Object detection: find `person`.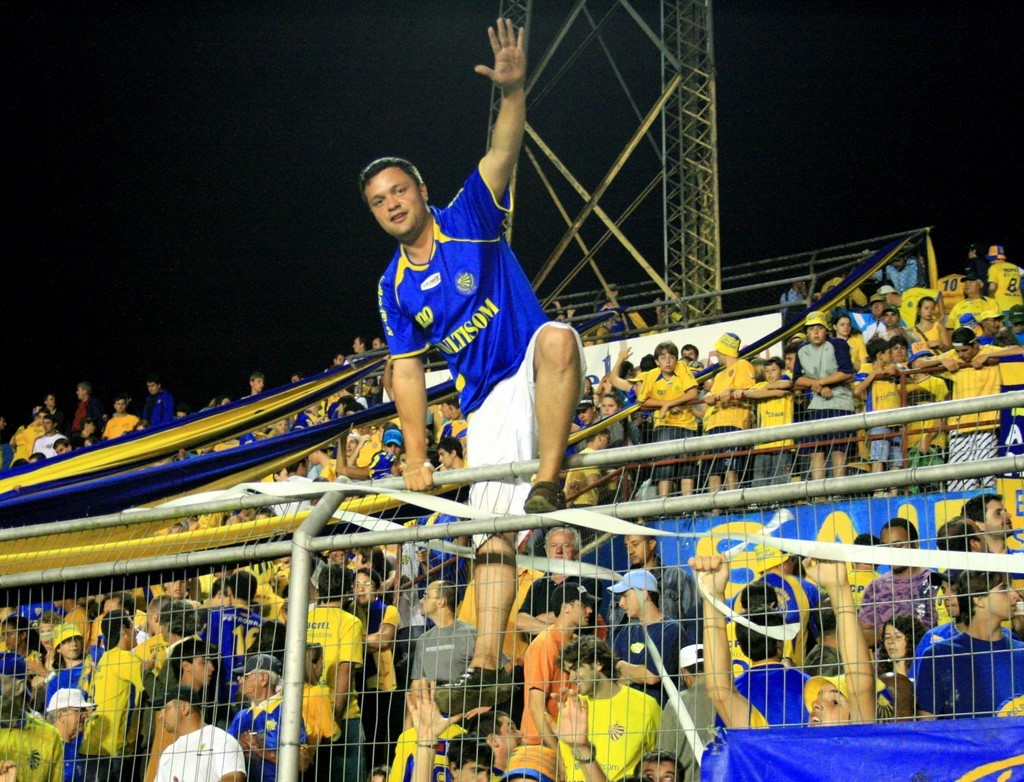
155 684 243 781.
